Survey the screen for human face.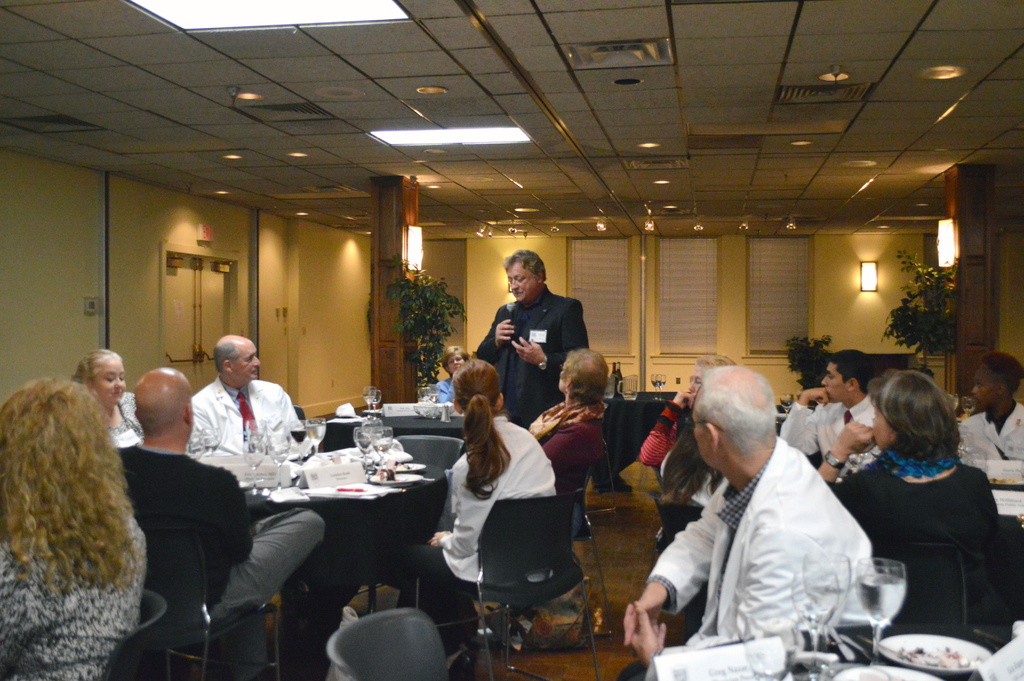
Survey found: select_region(94, 357, 124, 408).
